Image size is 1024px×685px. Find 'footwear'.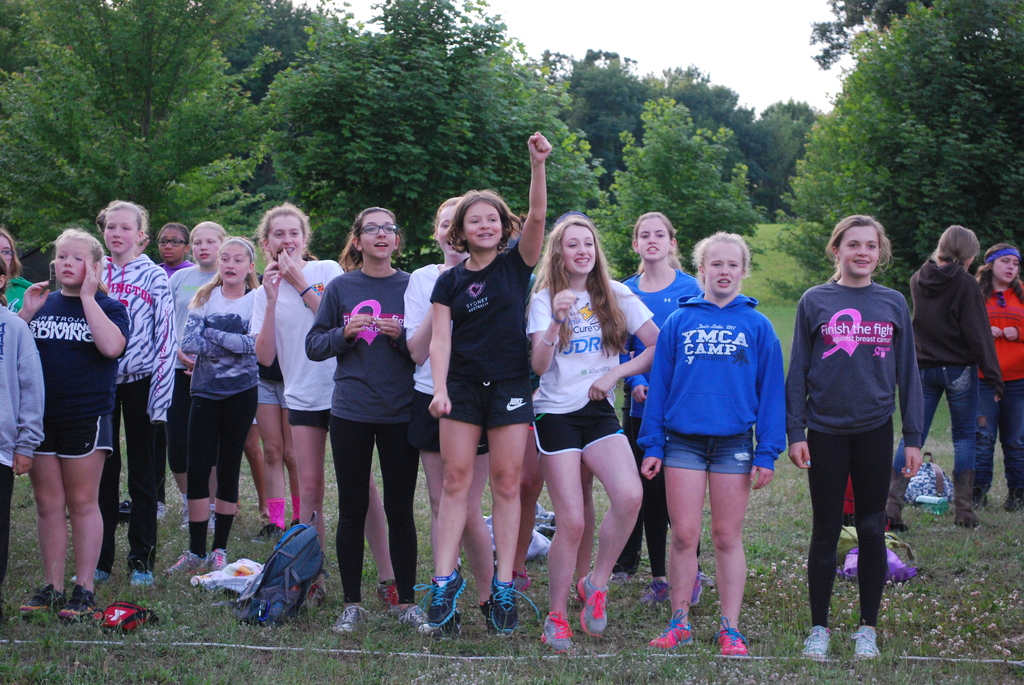
bbox=(152, 500, 170, 523).
